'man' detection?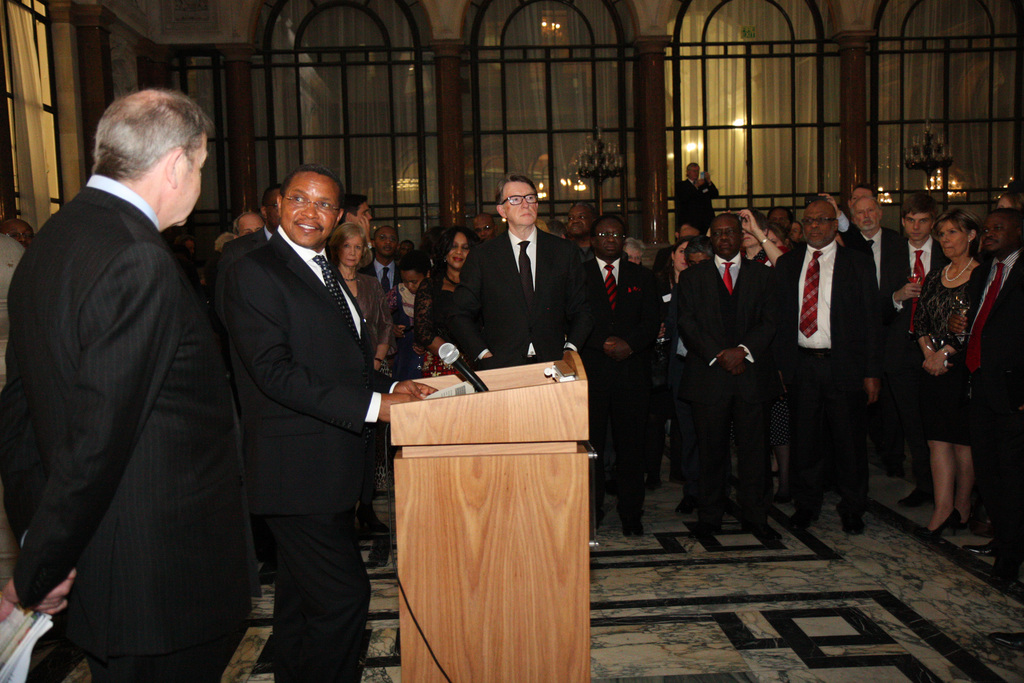
218:157:447:682
